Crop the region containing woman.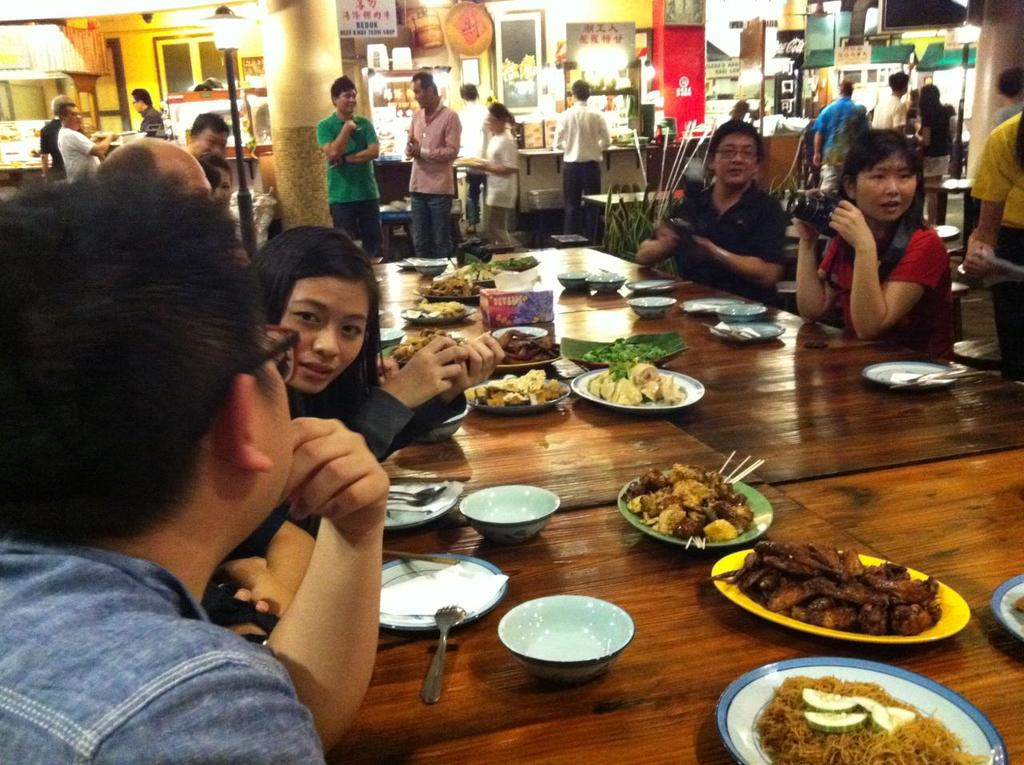
Crop region: l=912, t=84, r=951, b=226.
